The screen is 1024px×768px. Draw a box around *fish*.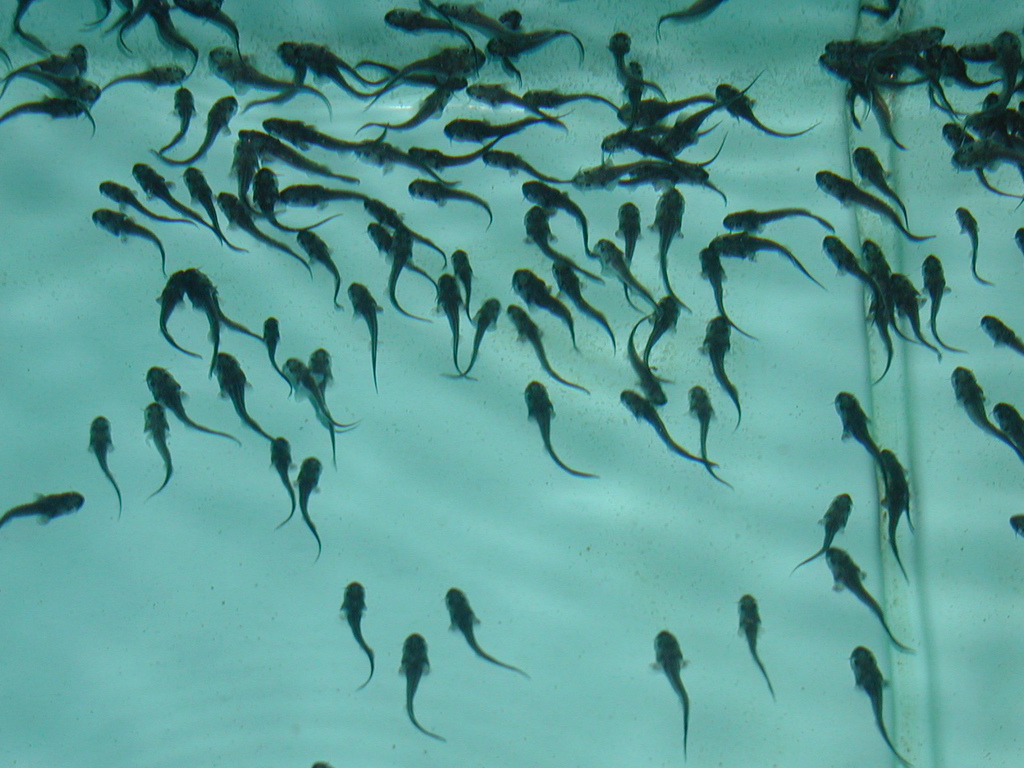
861 241 919 351.
